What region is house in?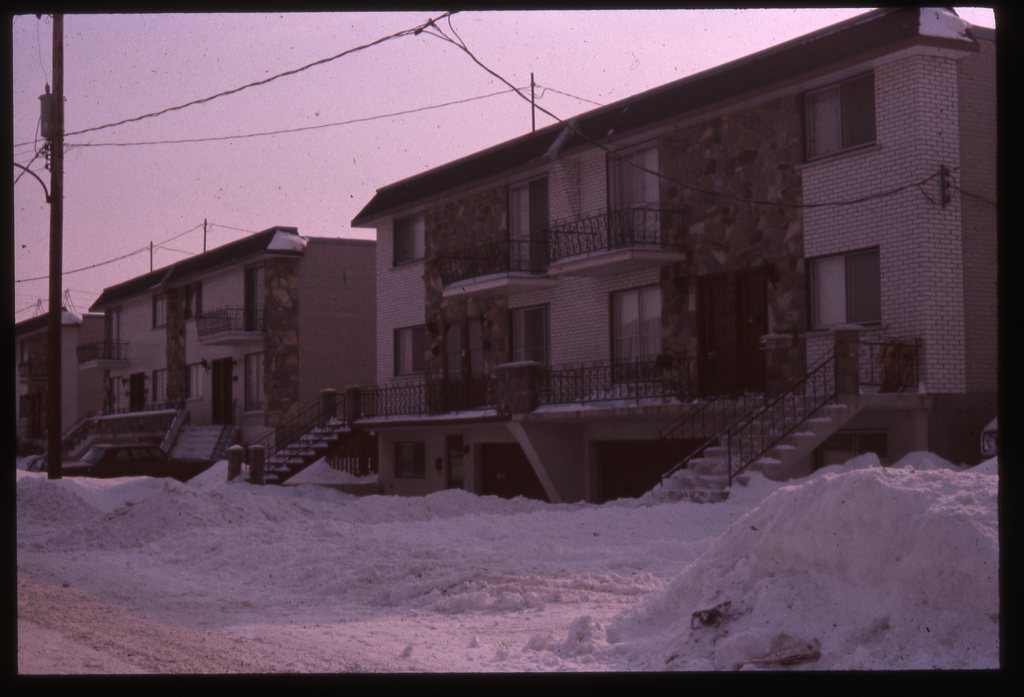
79/217/383/457.
